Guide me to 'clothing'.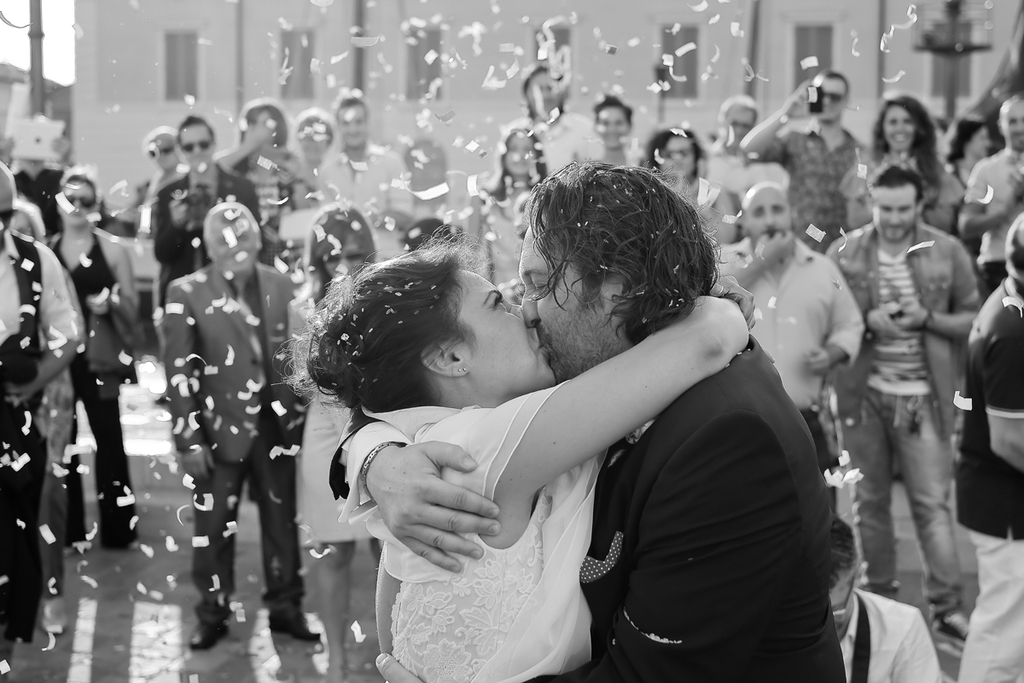
Guidance: (x1=714, y1=237, x2=864, y2=578).
